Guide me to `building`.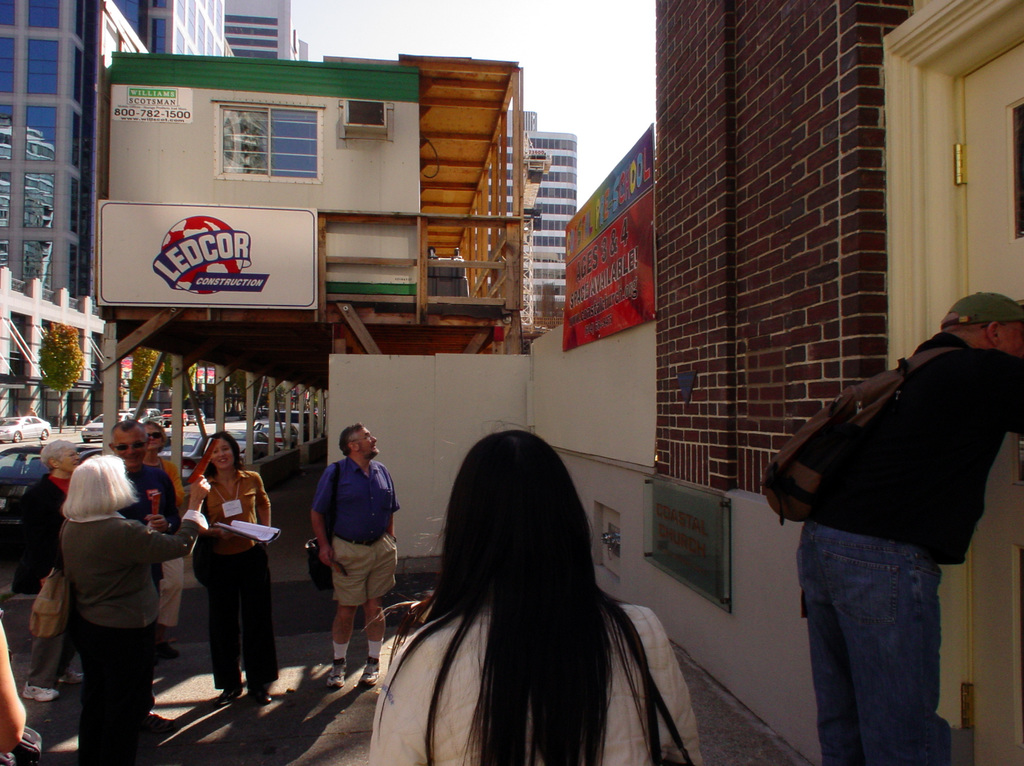
Guidance: bbox=[226, 0, 309, 60].
